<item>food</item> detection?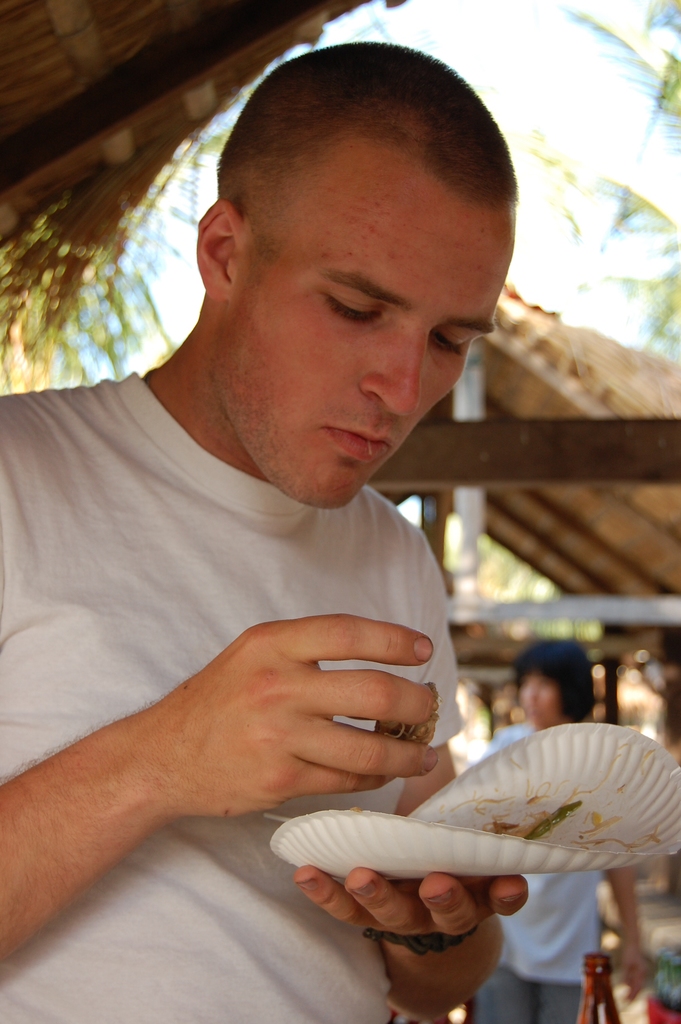
375 679 438 751
